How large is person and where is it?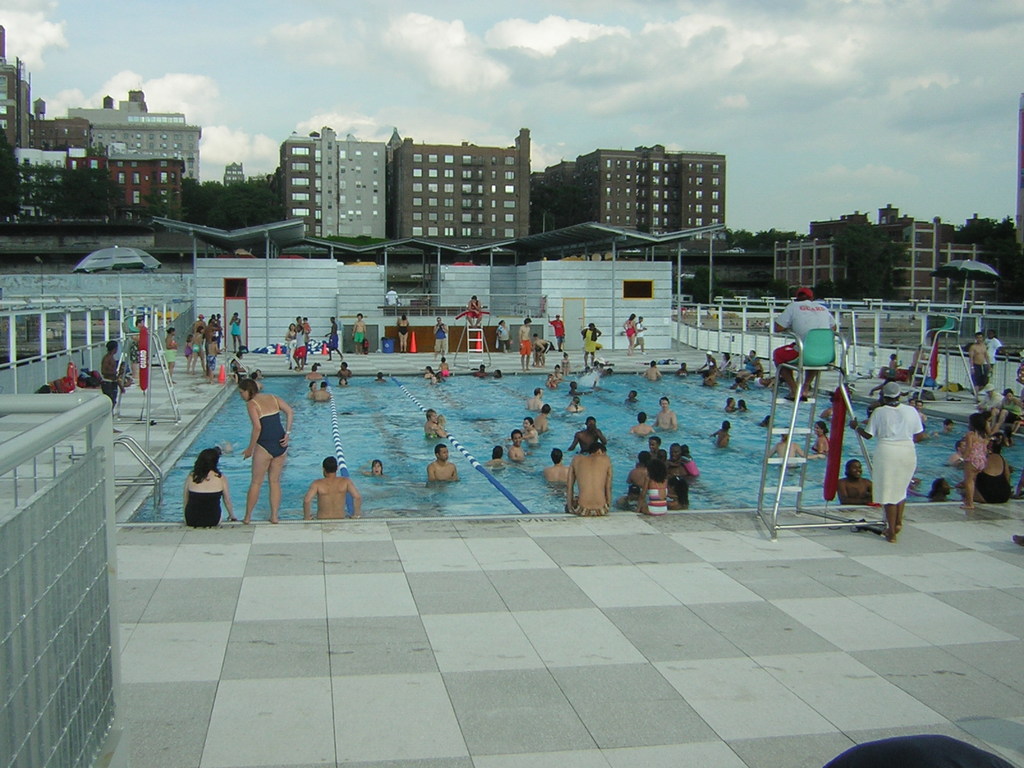
Bounding box: (545,374,558,388).
